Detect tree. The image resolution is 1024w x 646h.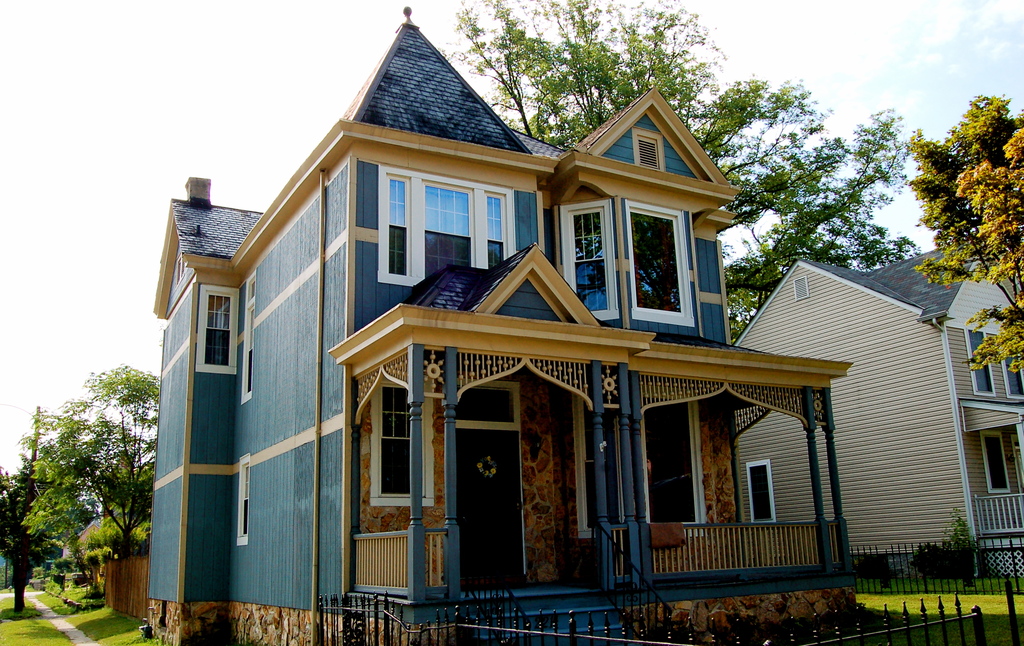
detection(723, 92, 918, 354).
